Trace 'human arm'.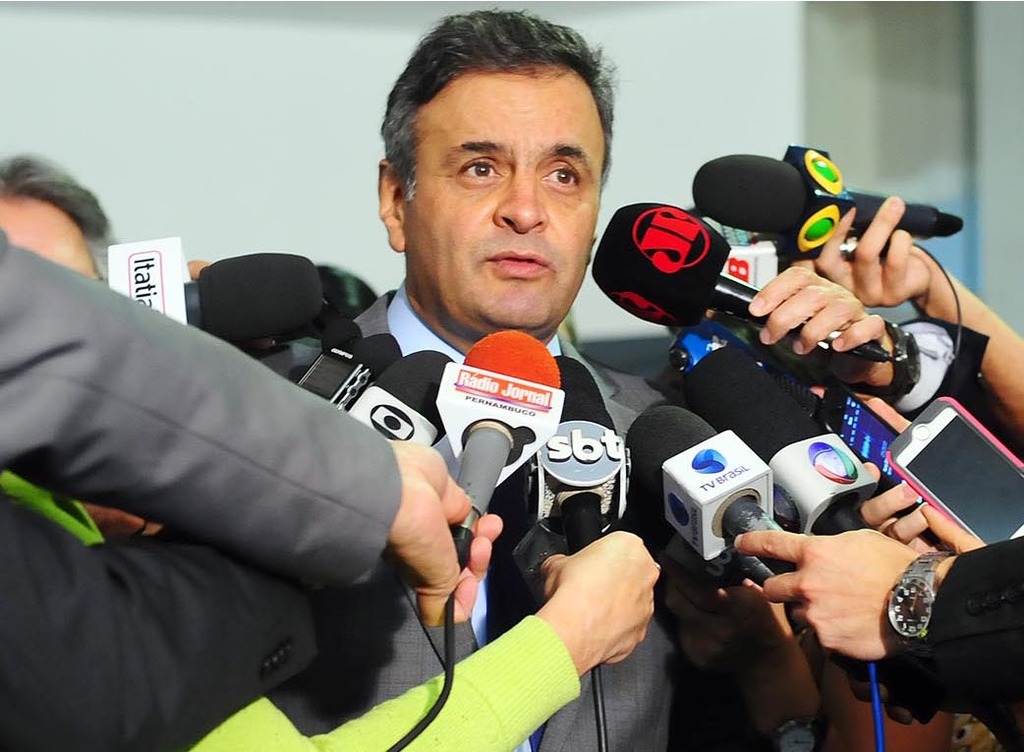
Traced to 706:472:976:728.
